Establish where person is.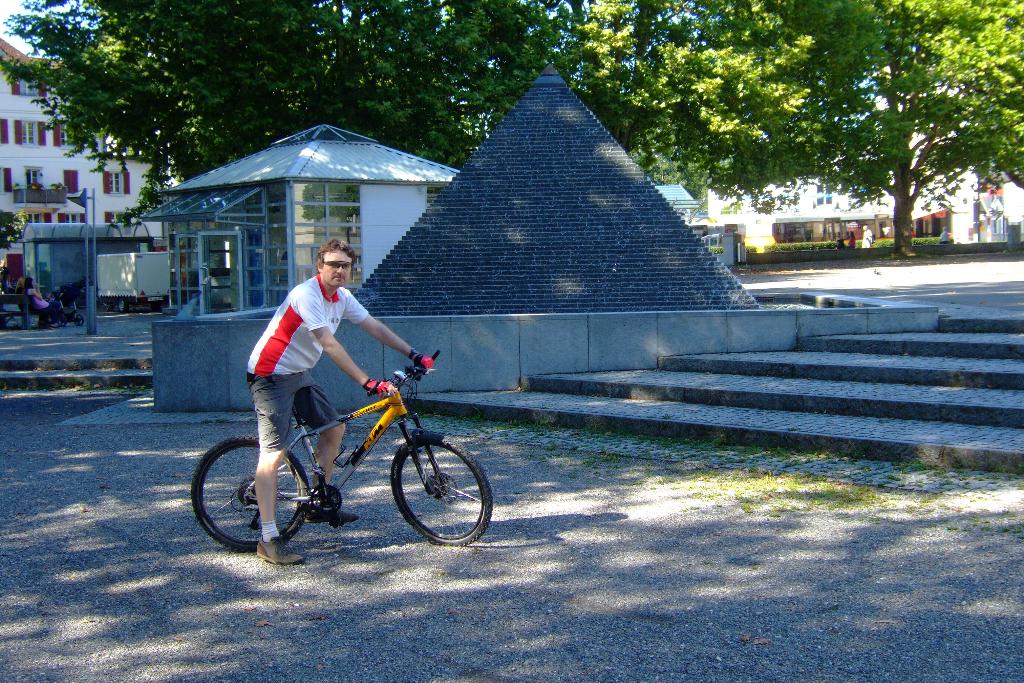
Established at select_region(16, 278, 35, 322).
